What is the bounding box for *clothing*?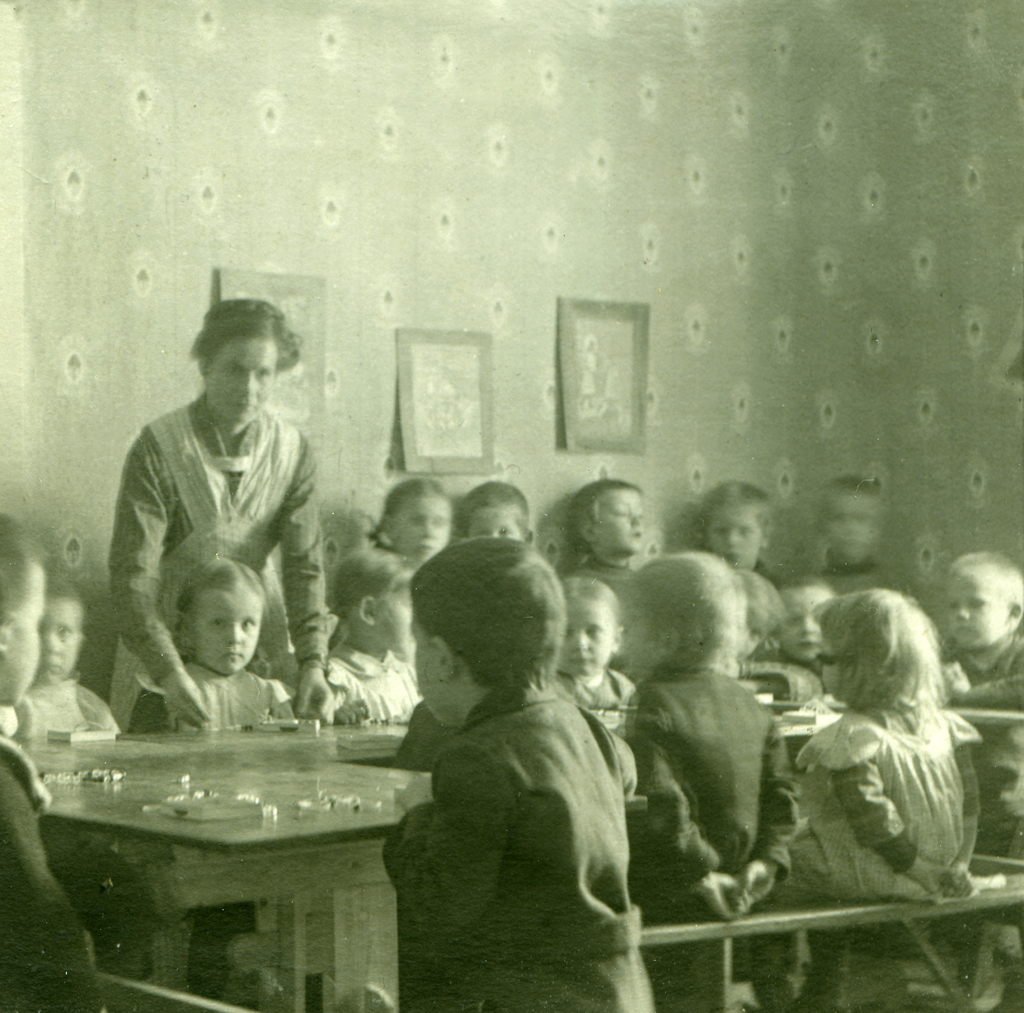
detection(801, 699, 991, 908).
